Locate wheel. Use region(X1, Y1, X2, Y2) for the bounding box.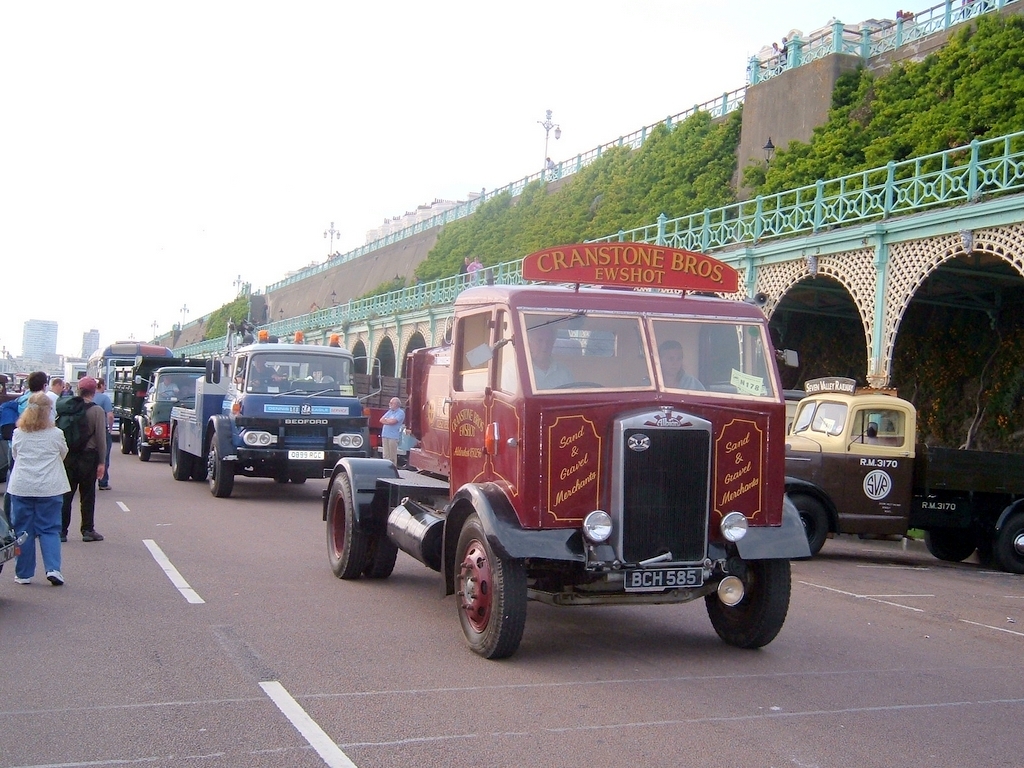
region(927, 516, 976, 562).
